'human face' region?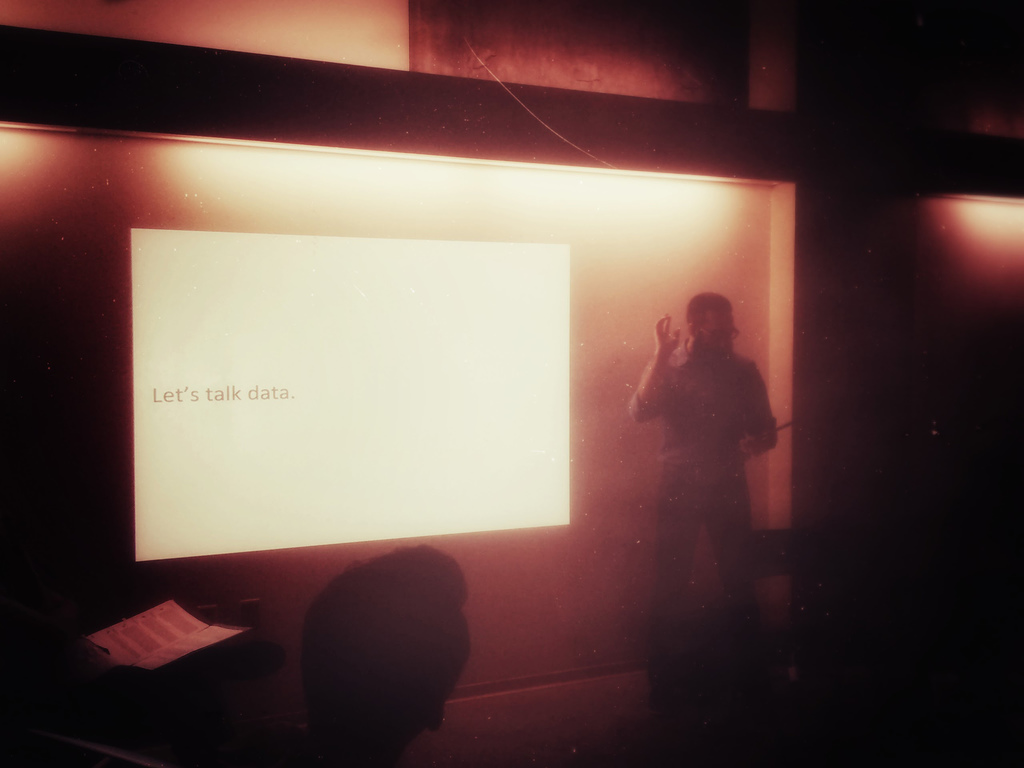
[x1=700, y1=310, x2=734, y2=349]
